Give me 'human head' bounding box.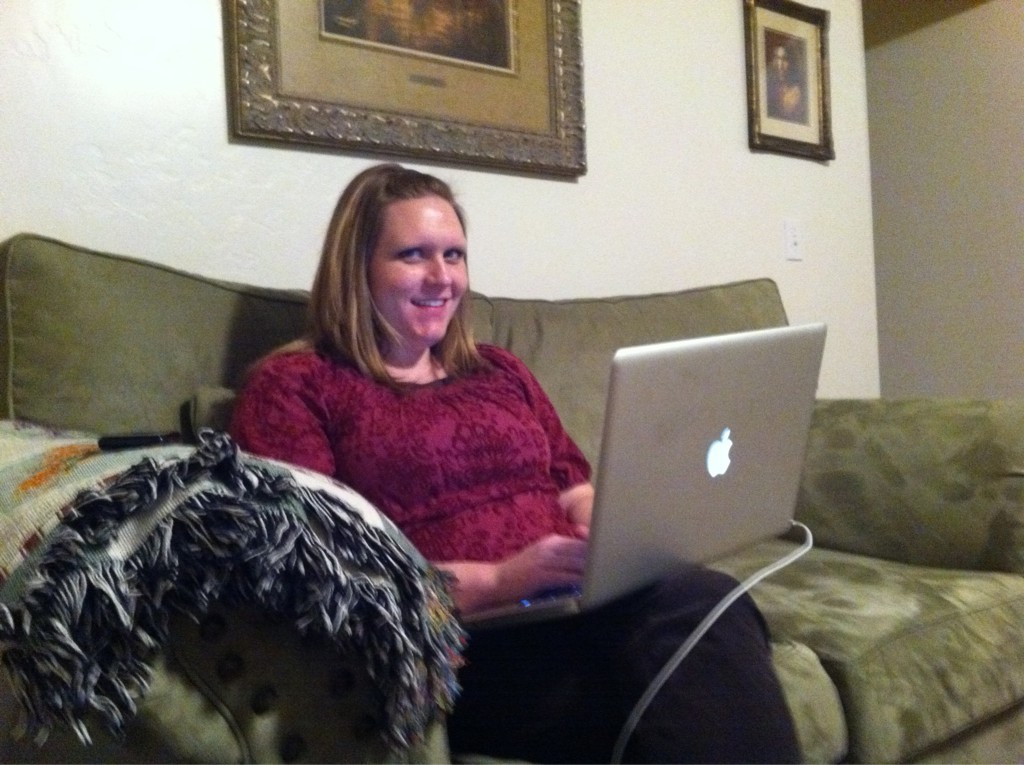
[322, 167, 477, 339].
